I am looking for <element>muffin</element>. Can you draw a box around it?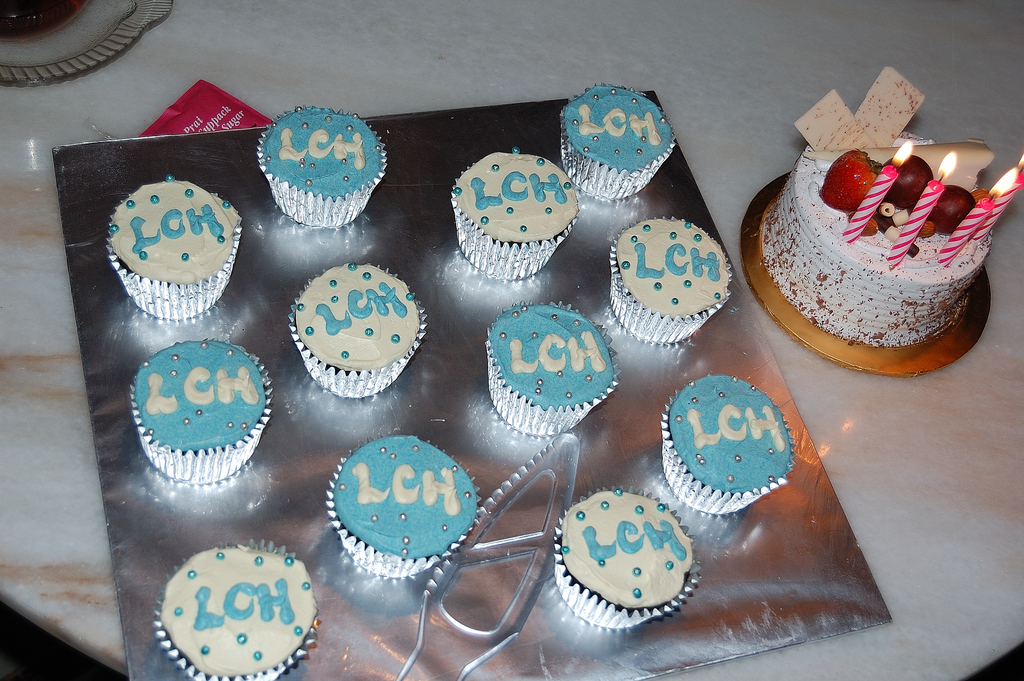
Sure, the bounding box is 154:537:320:680.
